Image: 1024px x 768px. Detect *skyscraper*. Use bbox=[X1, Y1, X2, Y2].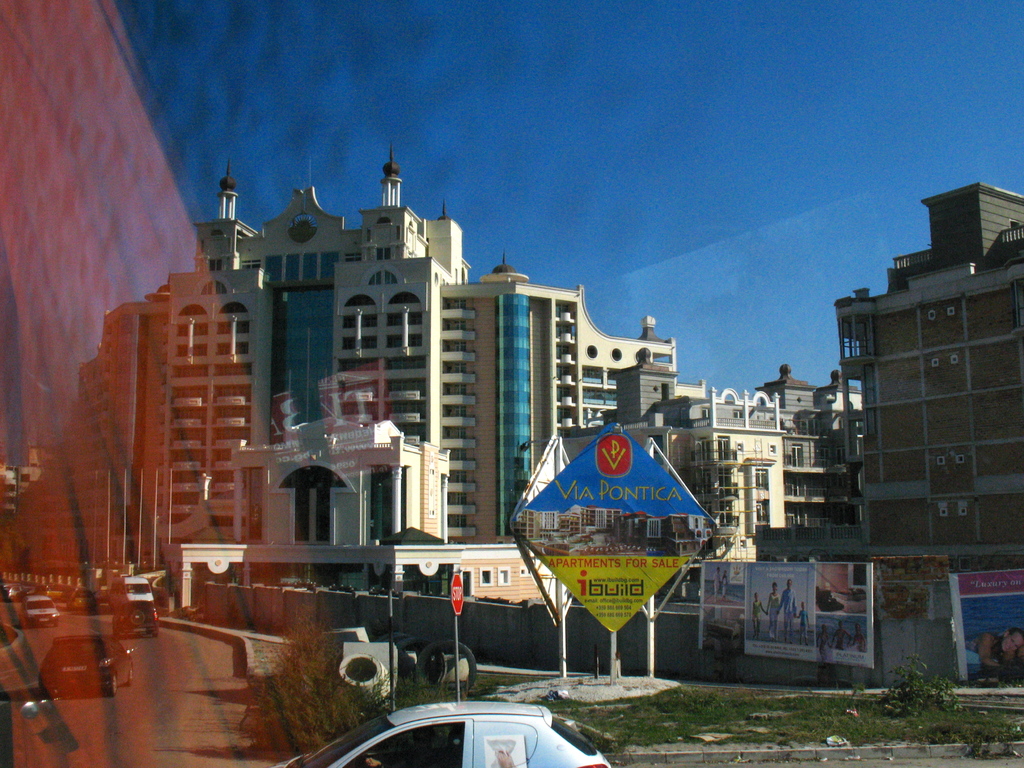
bbox=[745, 179, 1023, 573].
